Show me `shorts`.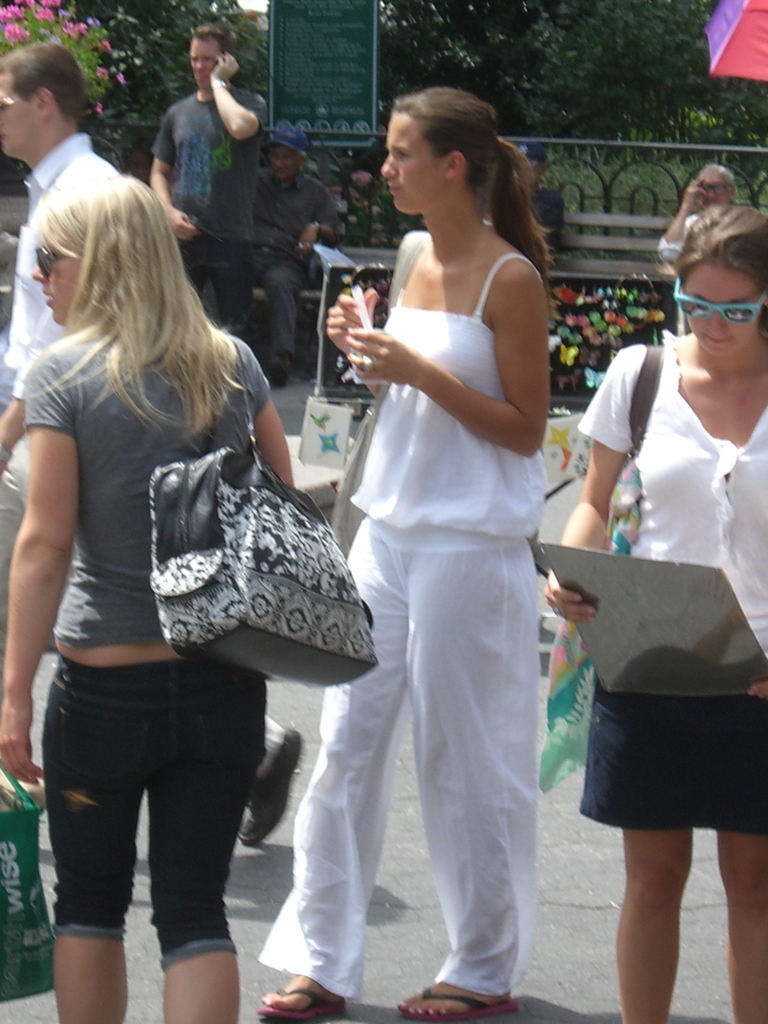
`shorts` is here: 46 623 340 952.
